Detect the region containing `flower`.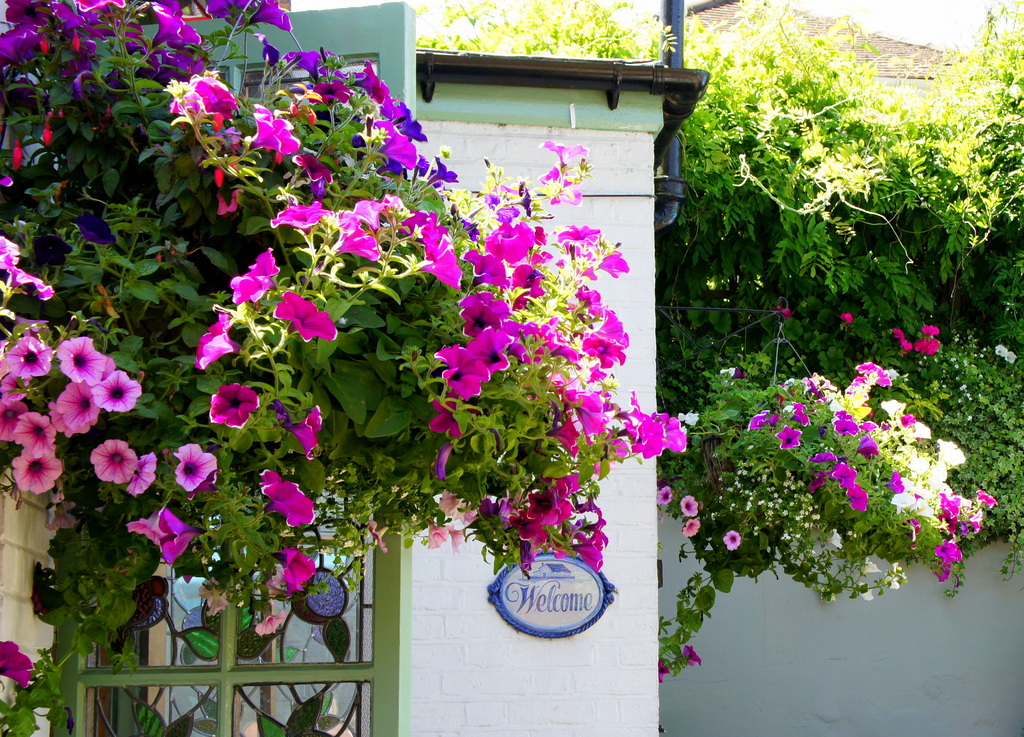
region(722, 528, 744, 549).
